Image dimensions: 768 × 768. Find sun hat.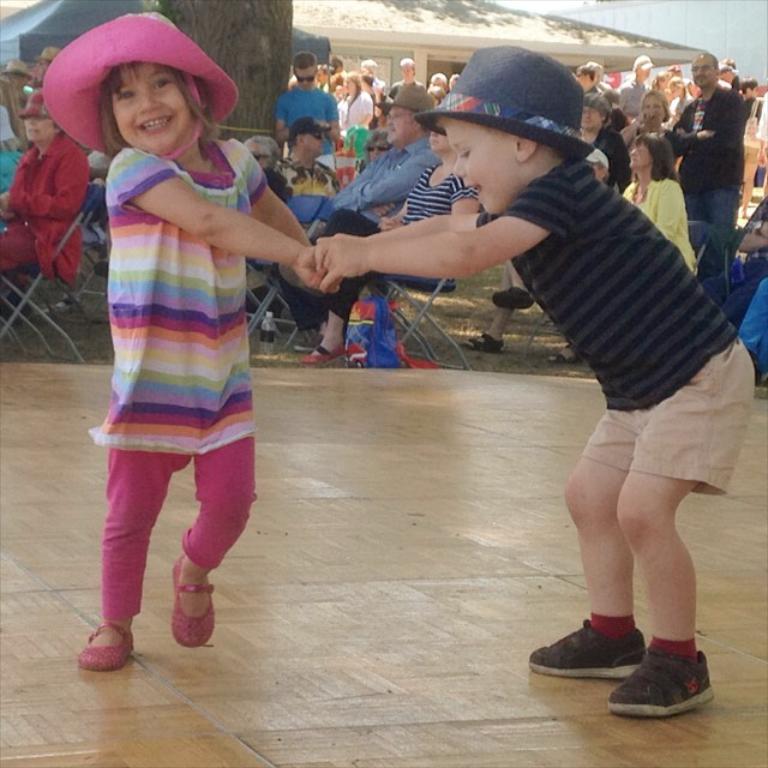
x1=412 y1=44 x2=596 y2=163.
